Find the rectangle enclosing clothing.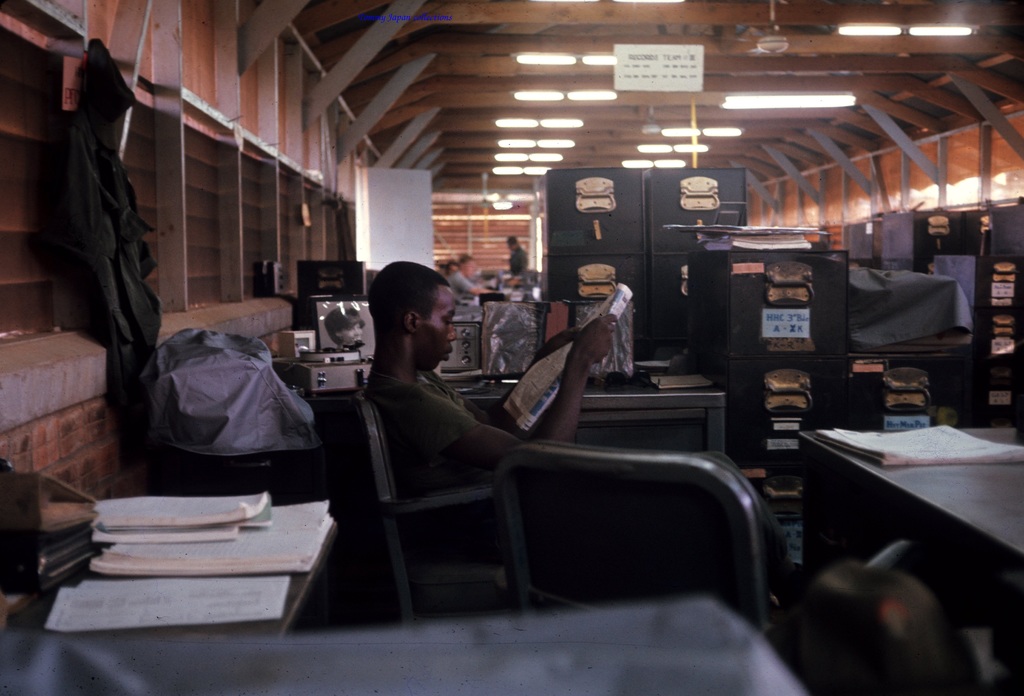
<region>121, 310, 320, 505</region>.
